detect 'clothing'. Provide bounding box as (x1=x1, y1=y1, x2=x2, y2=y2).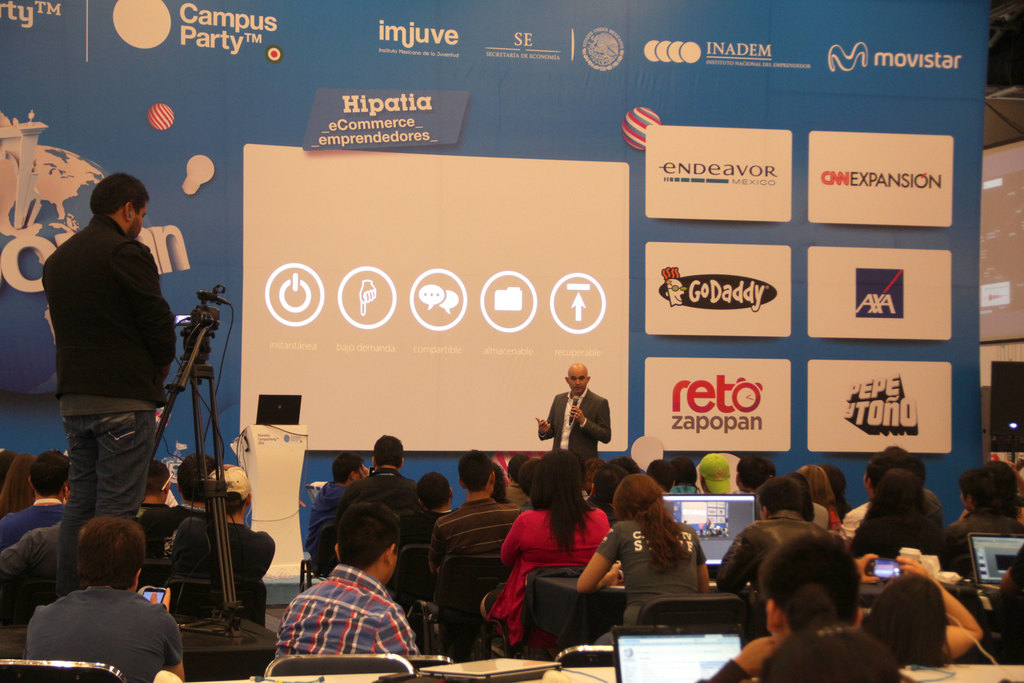
(x1=0, y1=500, x2=65, y2=547).
